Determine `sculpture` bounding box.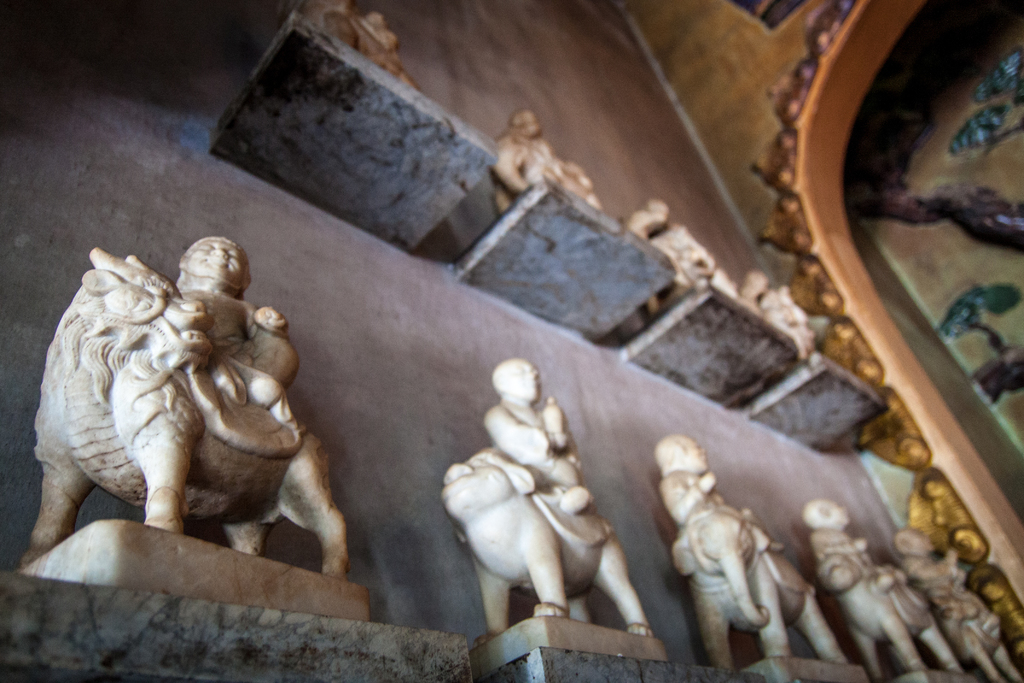
Determined: <box>900,526,1023,682</box>.
